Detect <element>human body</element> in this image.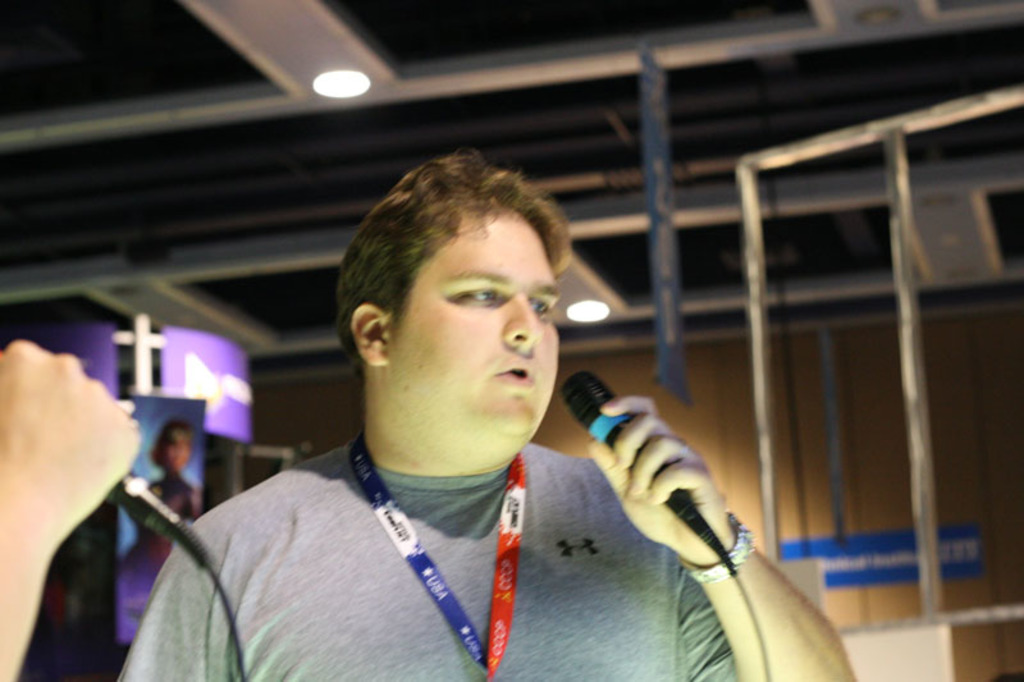
Detection: l=118, t=146, r=856, b=681.
